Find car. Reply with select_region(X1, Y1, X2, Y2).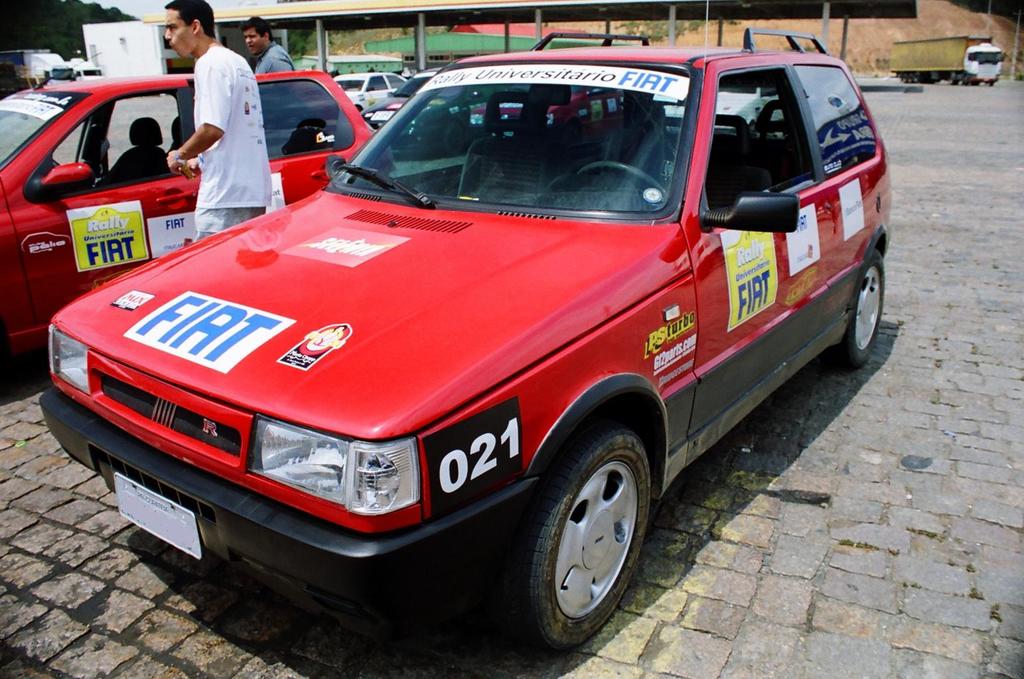
select_region(0, 66, 385, 370).
